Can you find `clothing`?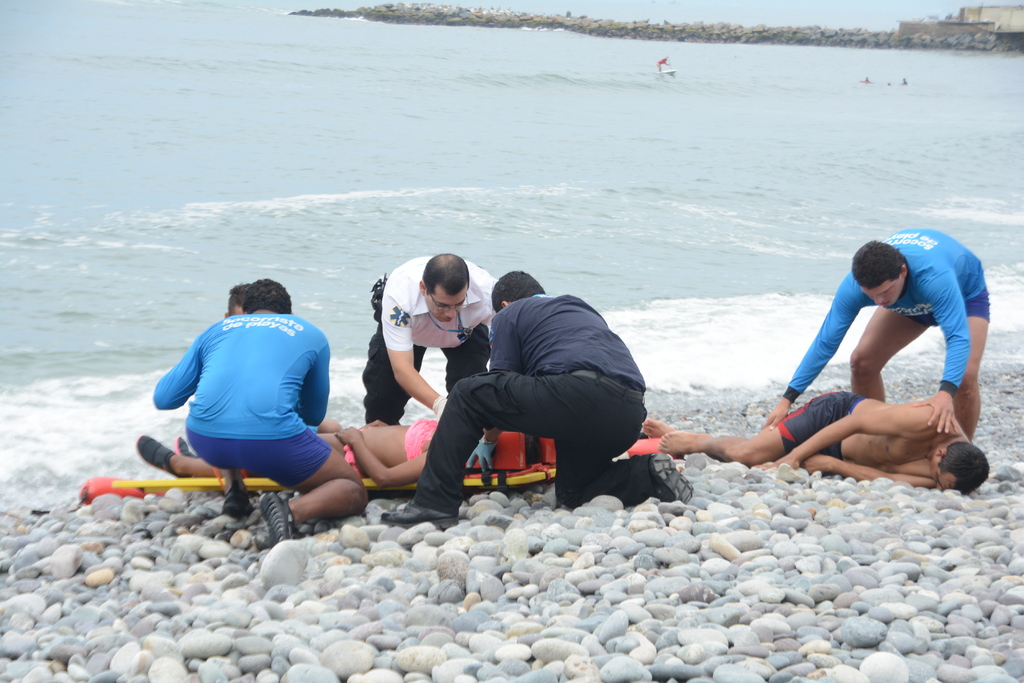
Yes, bounding box: Rect(410, 296, 676, 517).
